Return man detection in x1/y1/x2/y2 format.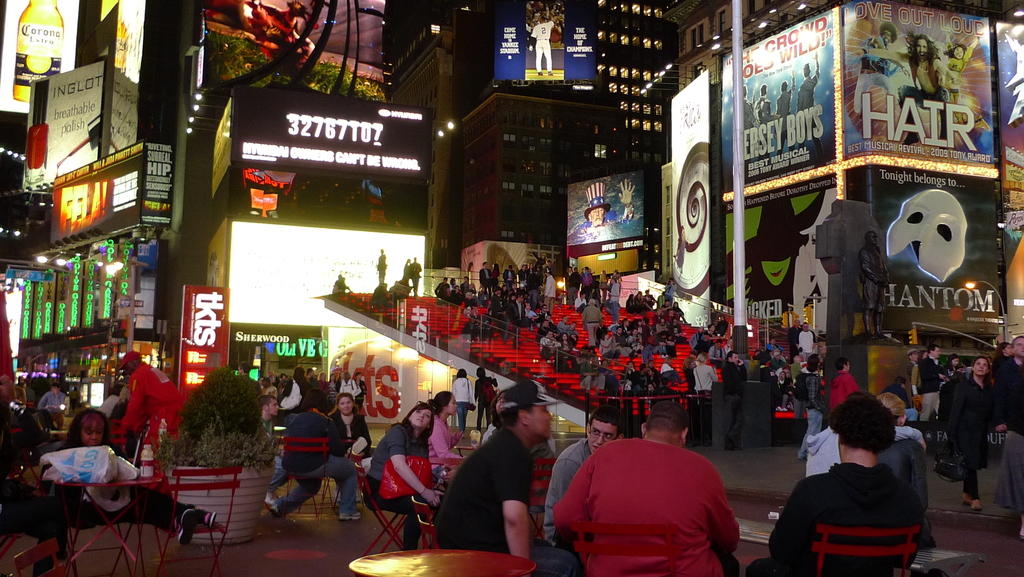
564/320/579/350.
